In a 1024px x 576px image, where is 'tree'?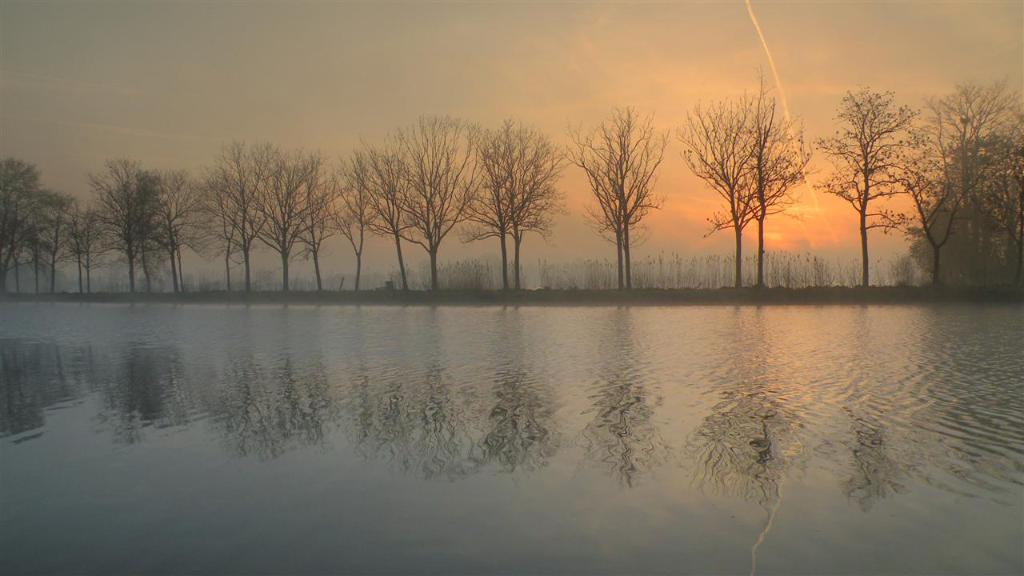
crop(665, 110, 782, 282).
